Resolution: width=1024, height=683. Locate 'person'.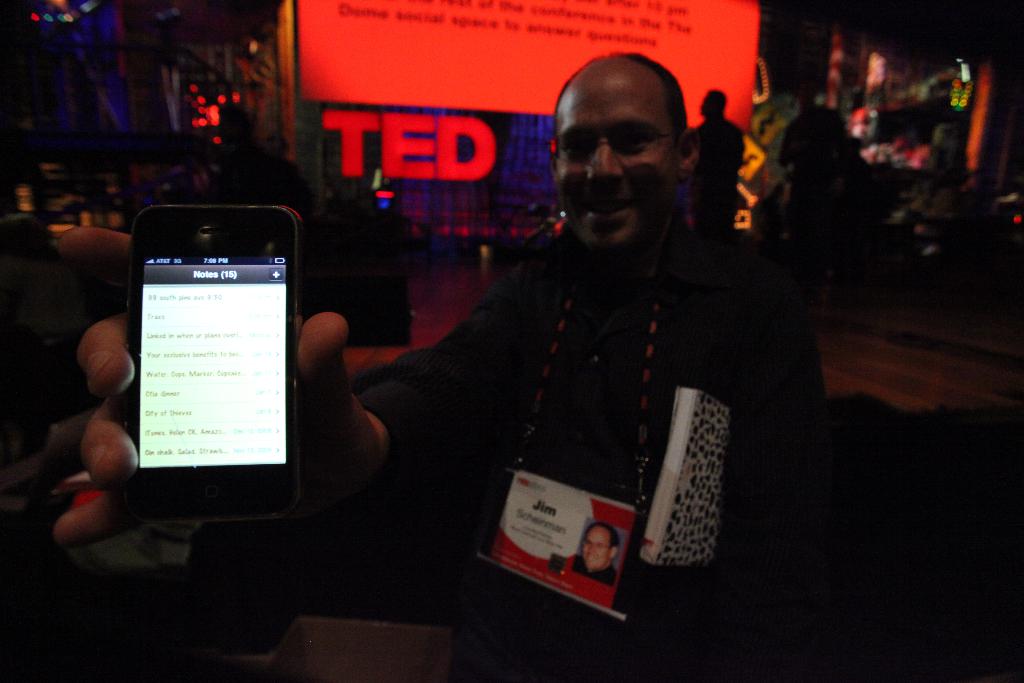
(x1=53, y1=49, x2=833, y2=682).
